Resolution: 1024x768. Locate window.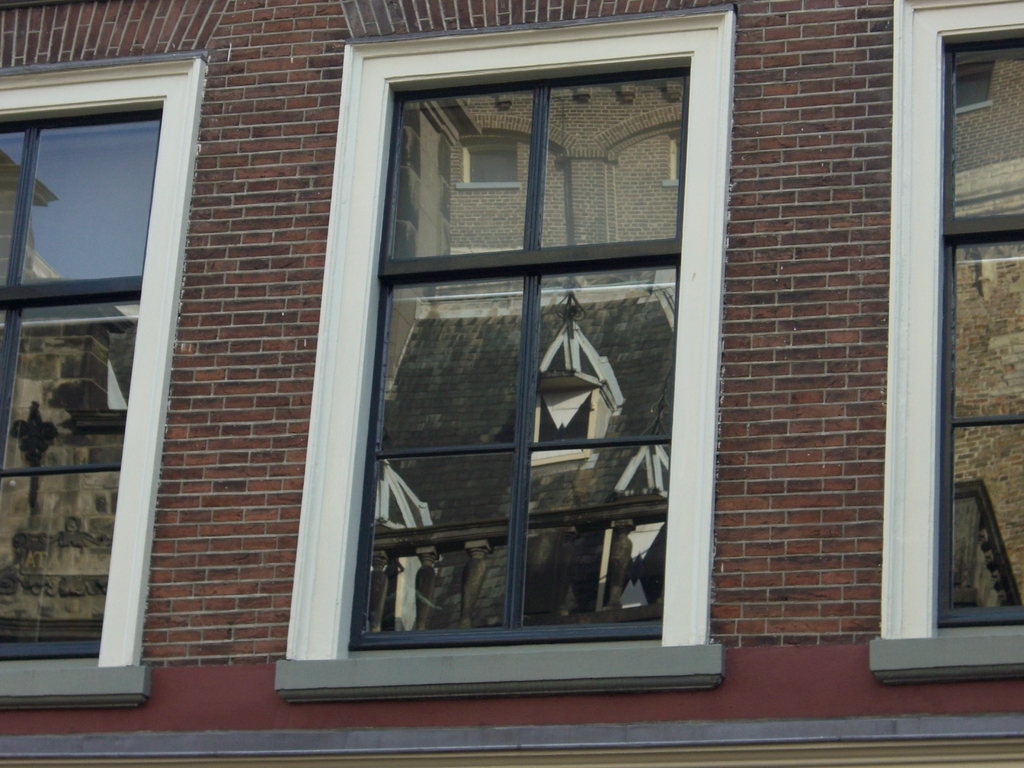
rect(870, 0, 1022, 669).
